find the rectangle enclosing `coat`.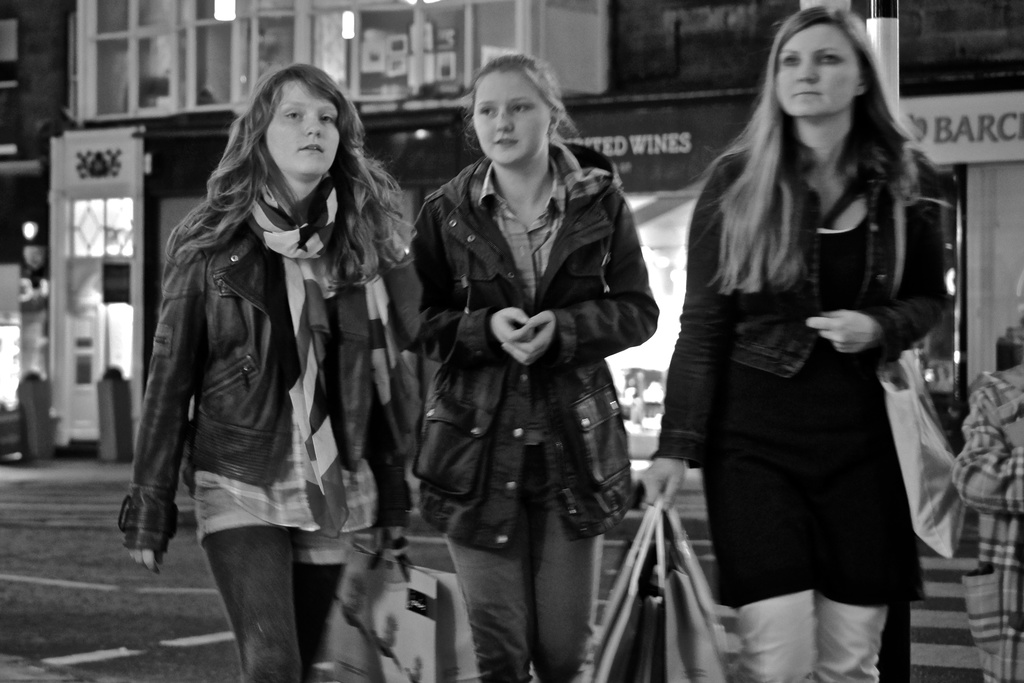
x1=649, y1=130, x2=957, y2=613.
